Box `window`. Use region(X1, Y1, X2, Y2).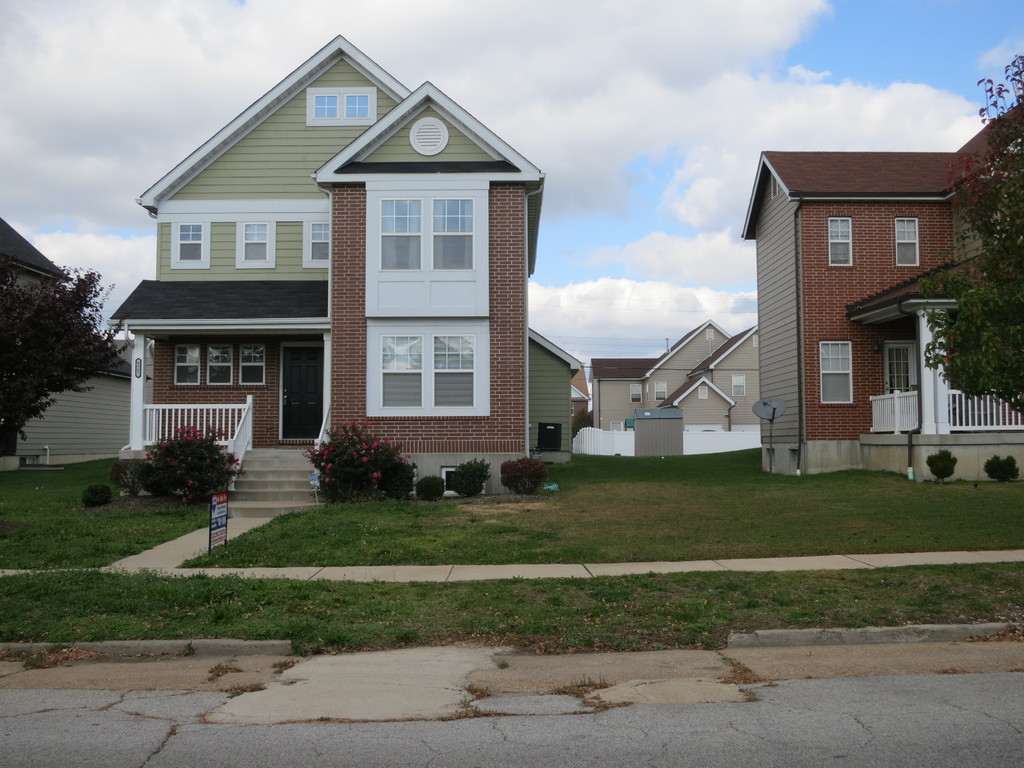
region(731, 376, 743, 398).
